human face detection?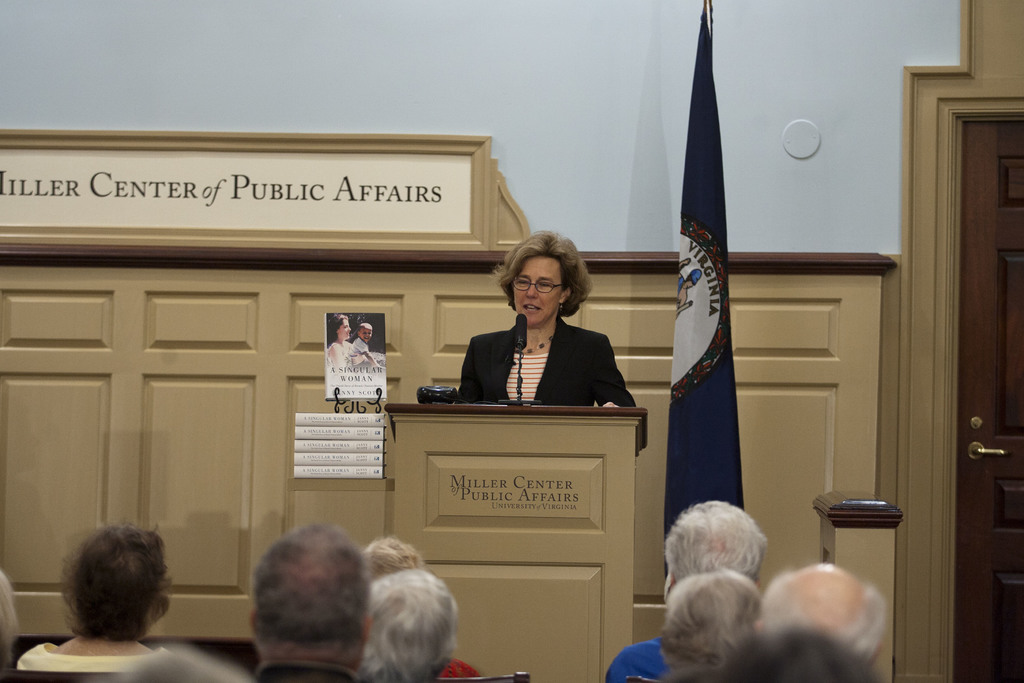
(336, 318, 351, 340)
